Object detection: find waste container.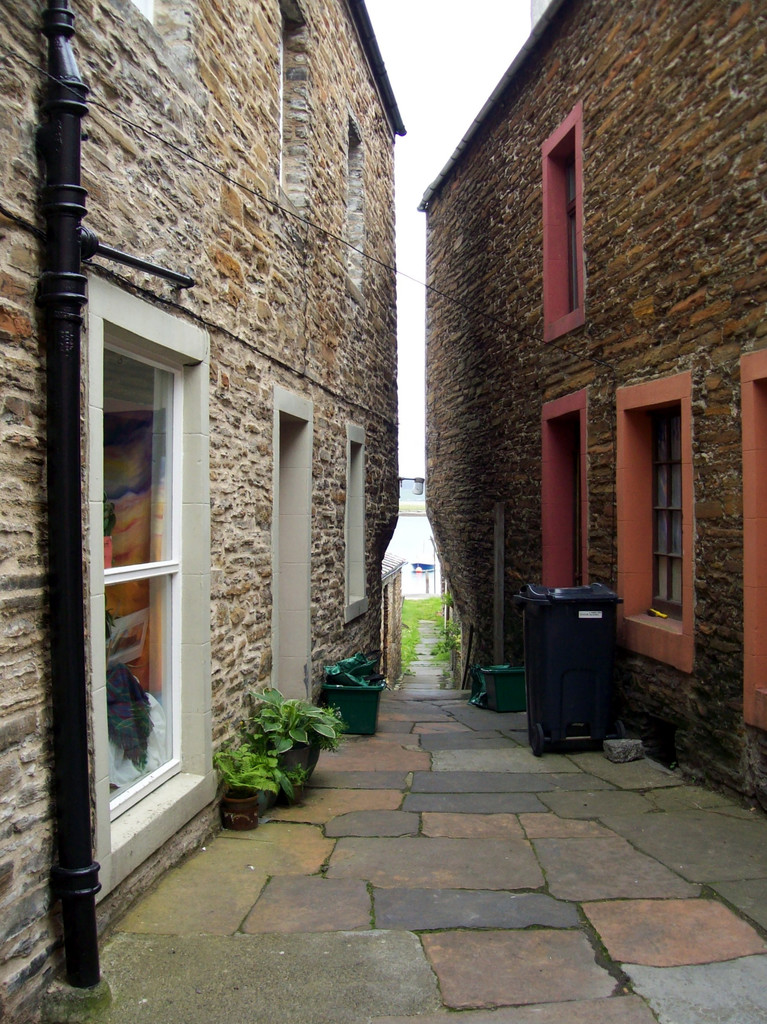
<box>534,575,637,750</box>.
